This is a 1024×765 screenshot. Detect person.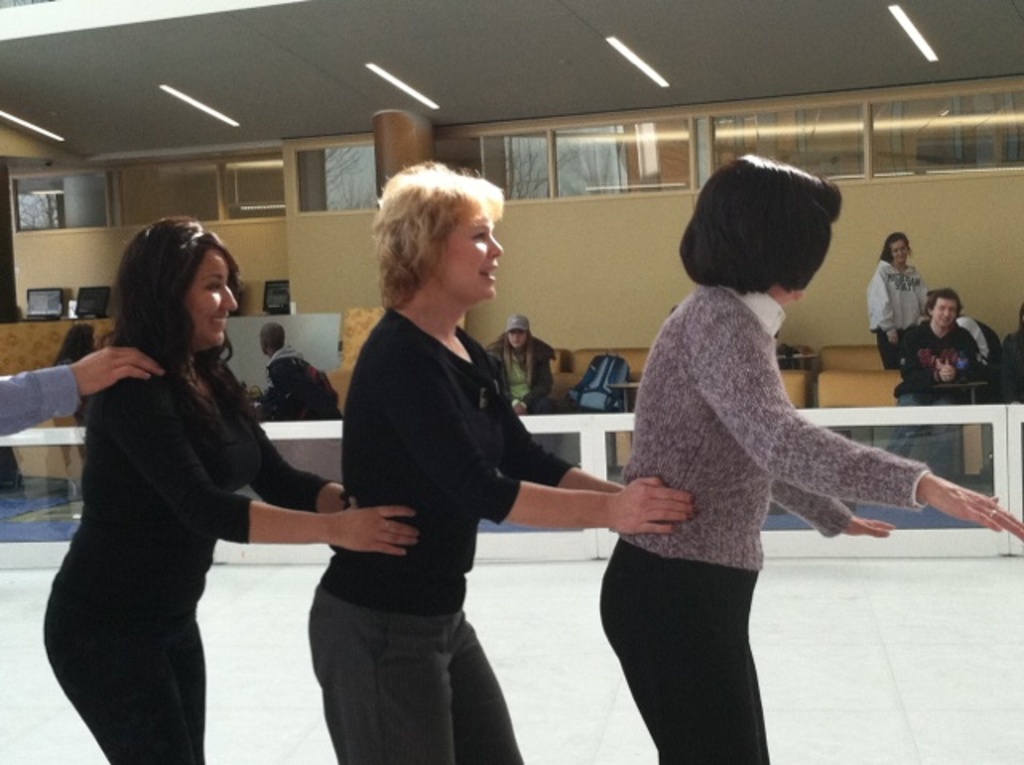
[left=266, top=323, right=350, bottom=423].
